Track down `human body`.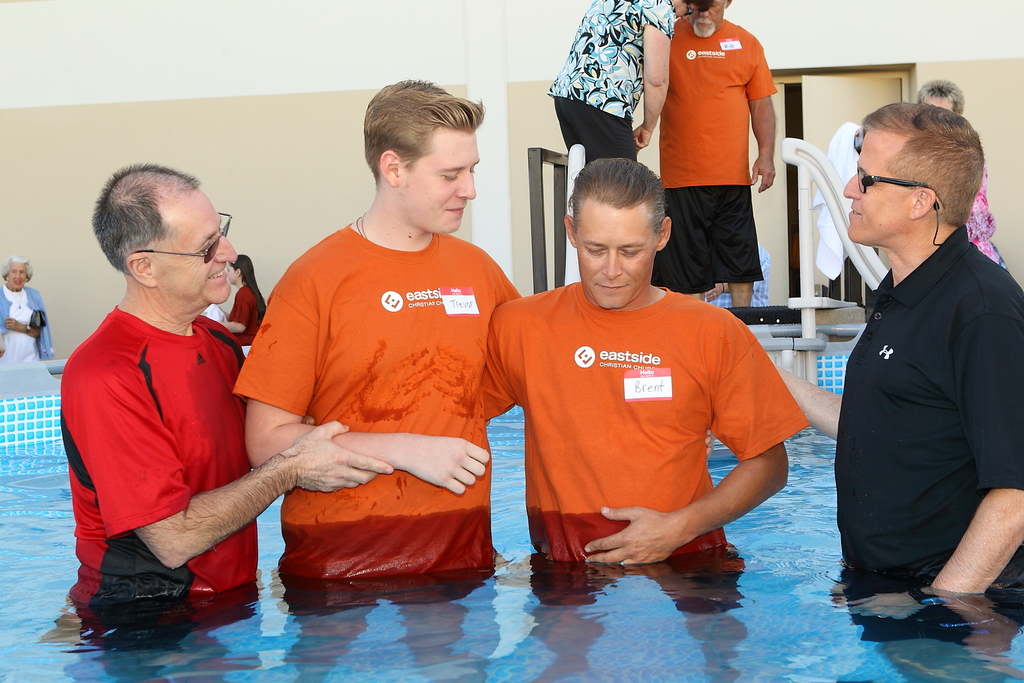
Tracked to {"left": 916, "top": 81, "right": 1007, "bottom": 265}.
